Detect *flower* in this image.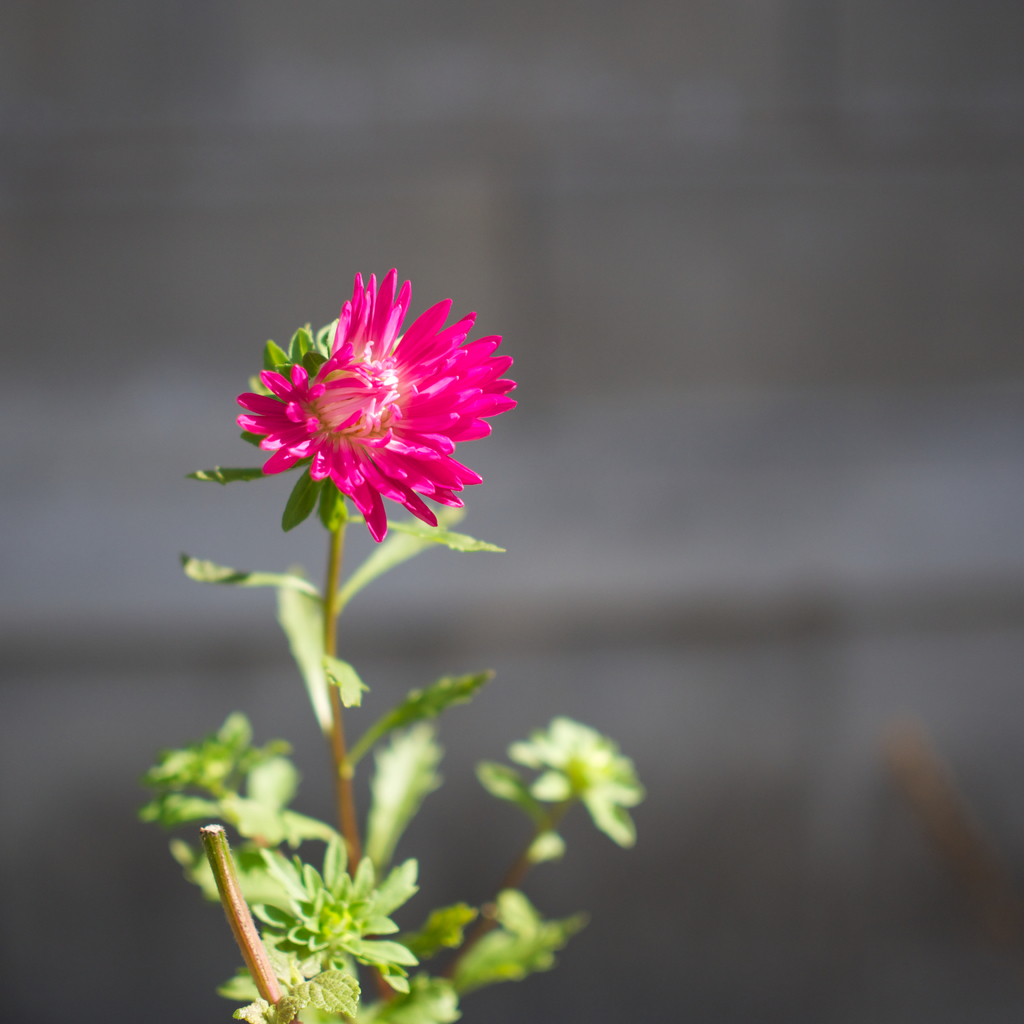
Detection: rect(220, 260, 523, 543).
